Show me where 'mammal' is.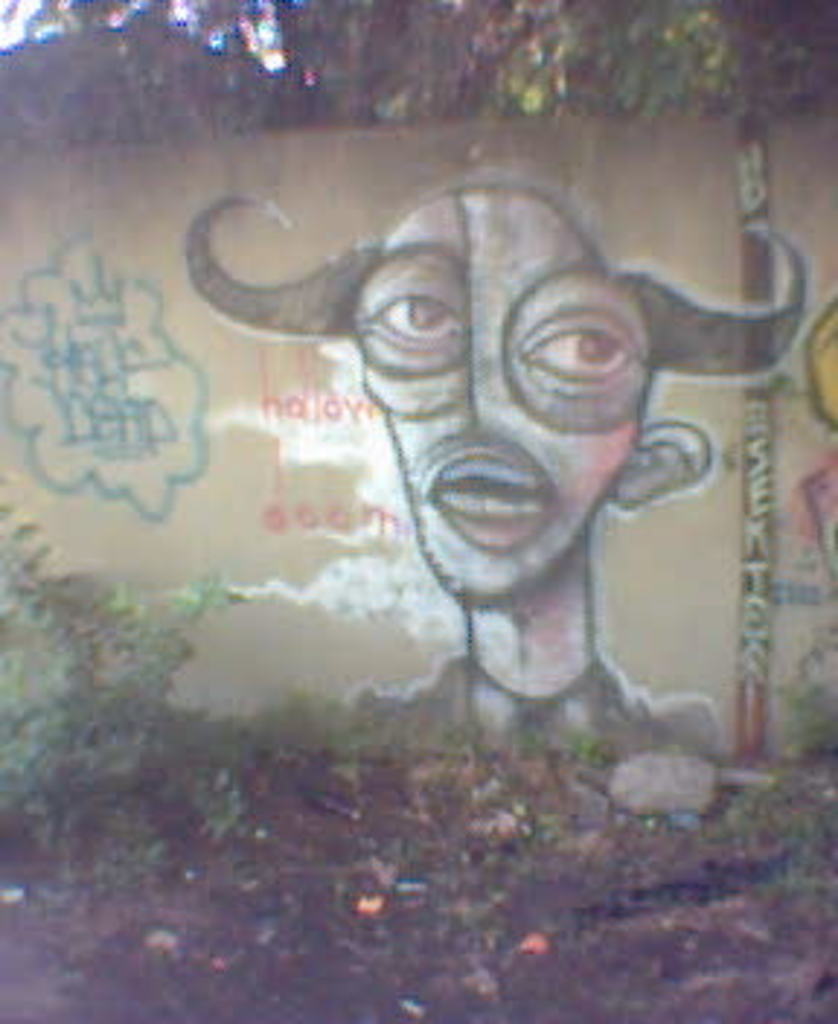
'mammal' is at bbox(227, 201, 777, 721).
